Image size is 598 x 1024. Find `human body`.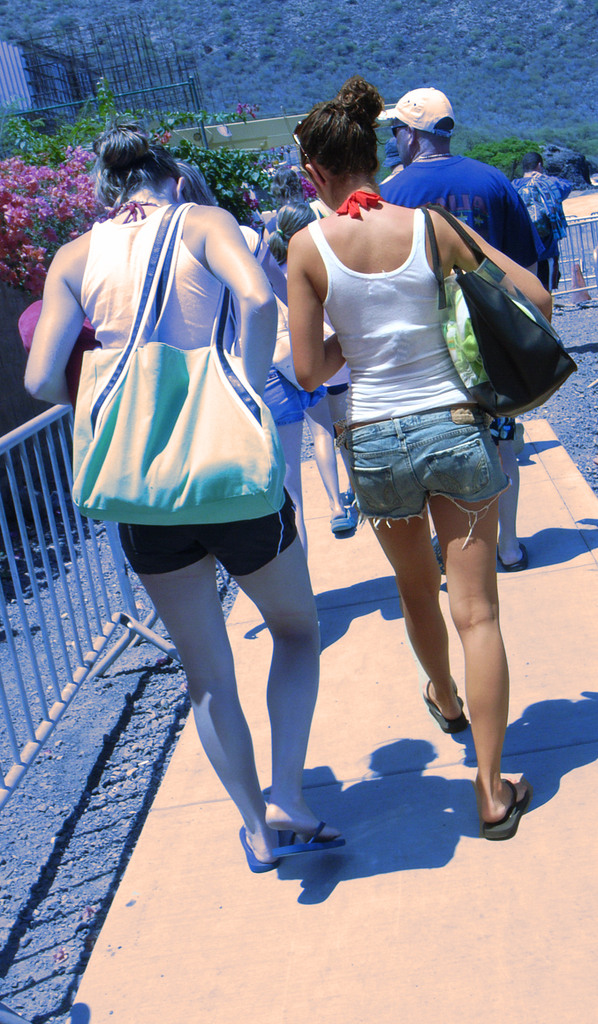
crop(23, 192, 354, 872).
